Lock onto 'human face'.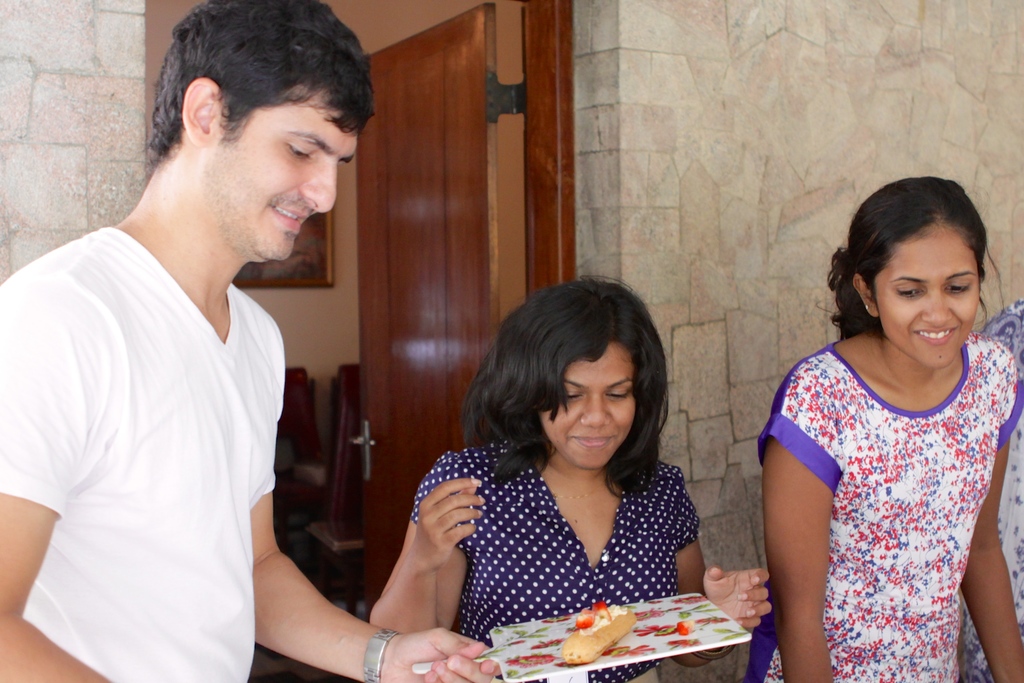
Locked: crop(879, 233, 979, 368).
